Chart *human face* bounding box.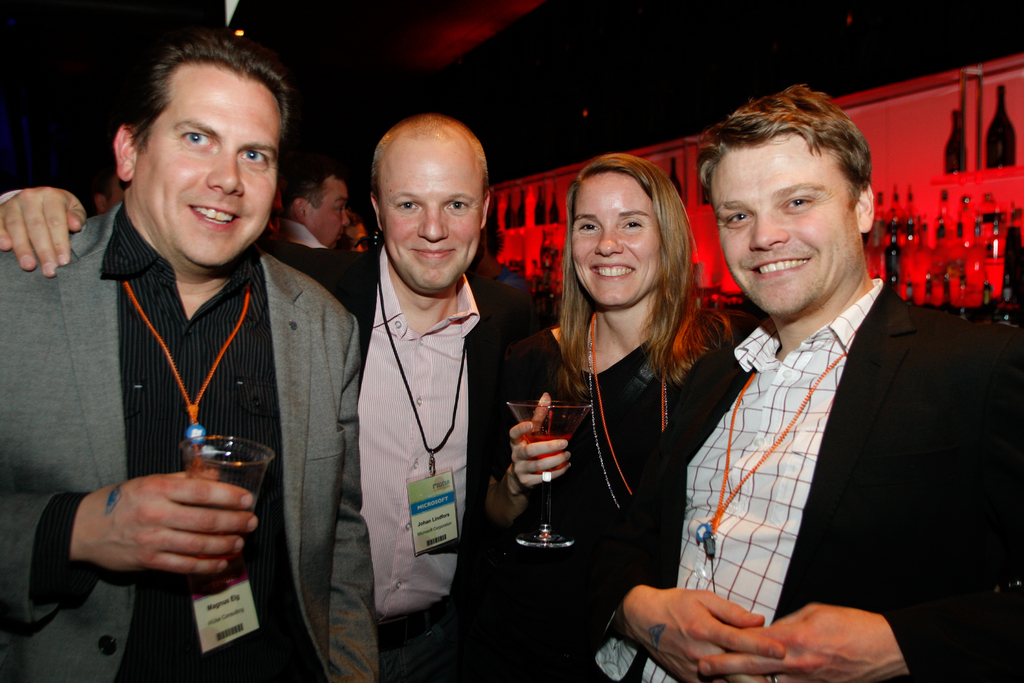
Charted: 569/176/665/309.
